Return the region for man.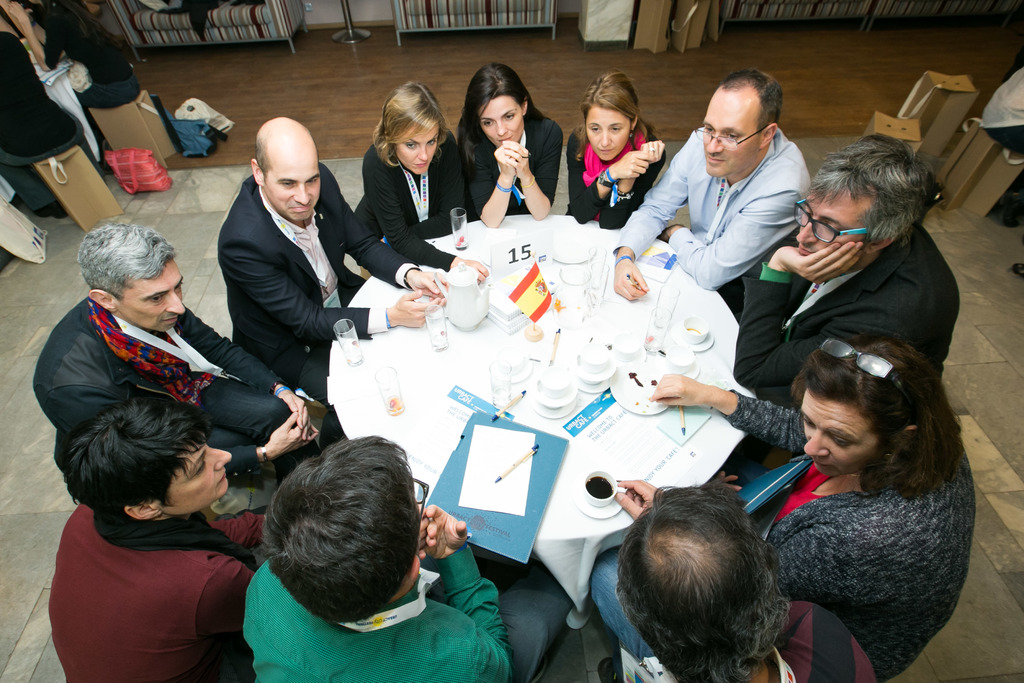
(205, 115, 442, 384).
